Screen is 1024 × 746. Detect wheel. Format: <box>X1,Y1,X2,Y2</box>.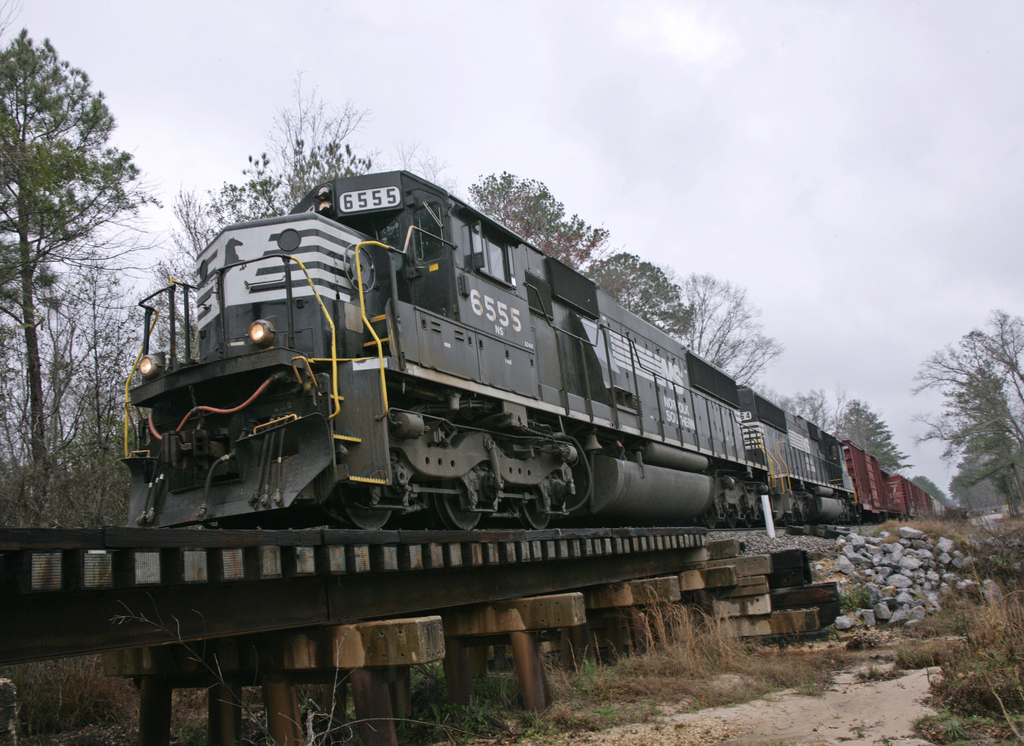
<box>513,488,561,530</box>.
